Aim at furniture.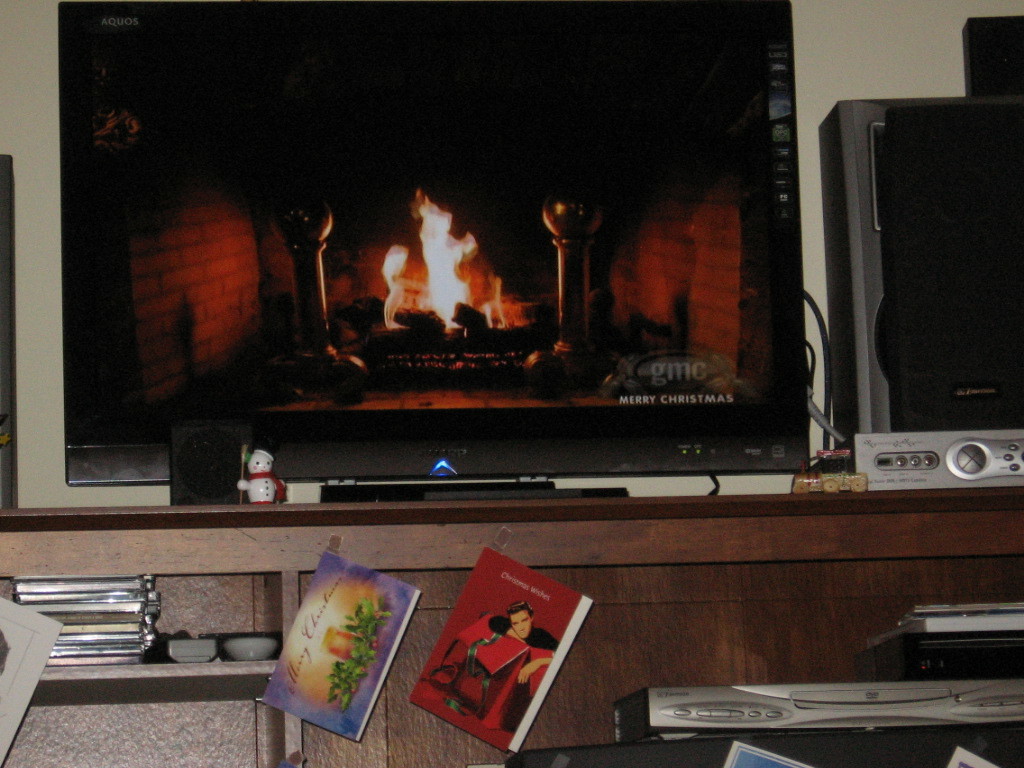
Aimed at 0:486:1023:767.
